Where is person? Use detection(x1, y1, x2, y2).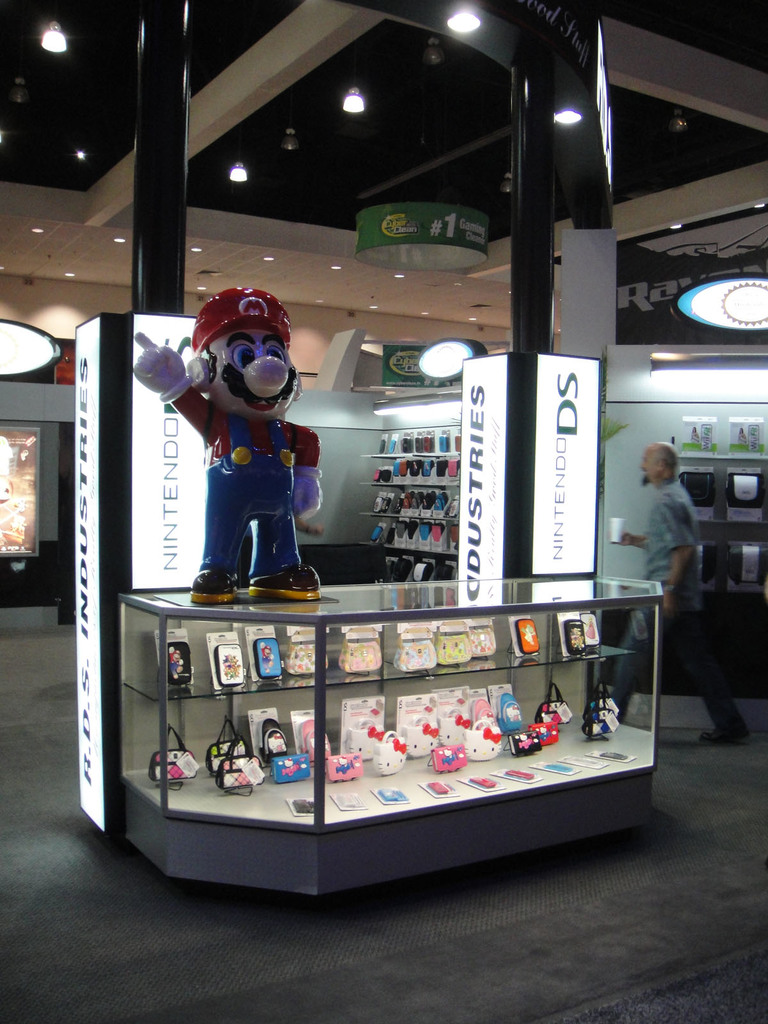
detection(604, 442, 762, 751).
